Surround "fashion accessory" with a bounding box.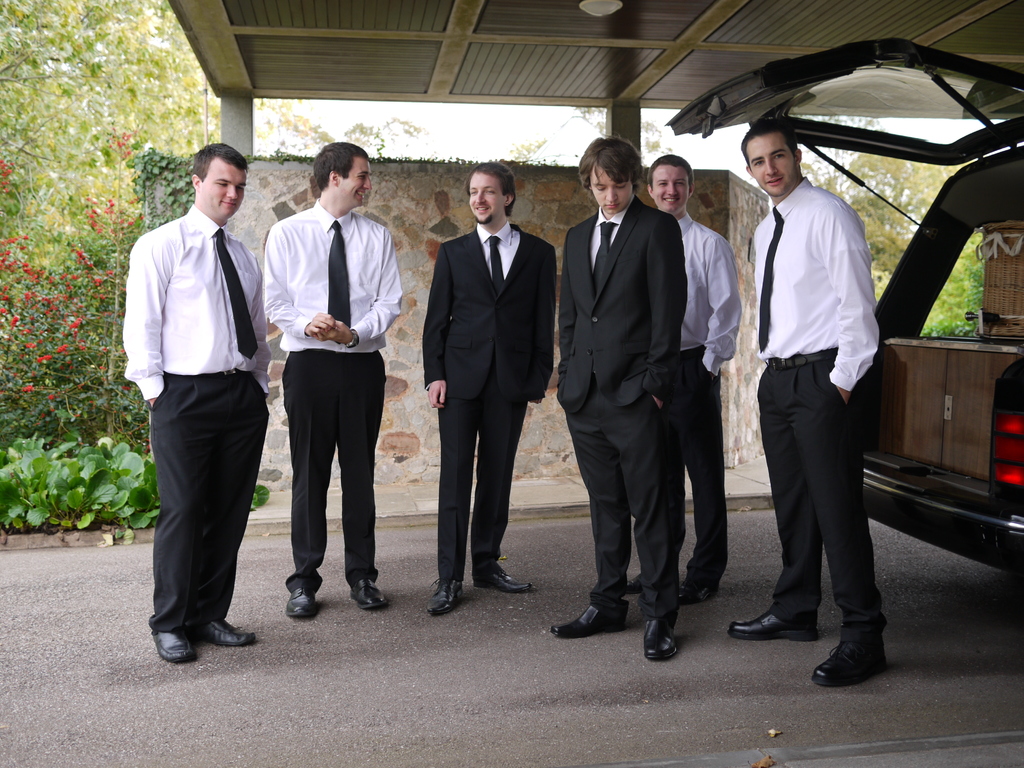
bbox=[758, 204, 785, 351].
